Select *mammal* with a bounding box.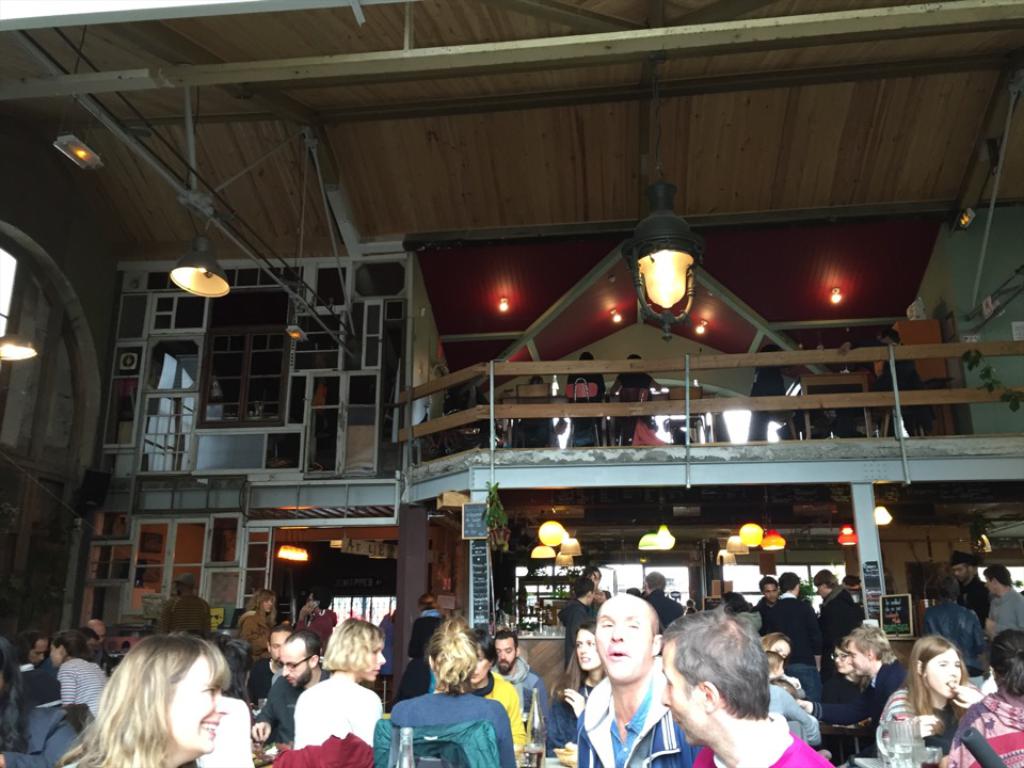
{"x1": 608, "y1": 350, "x2": 660, "y2": 445}.
